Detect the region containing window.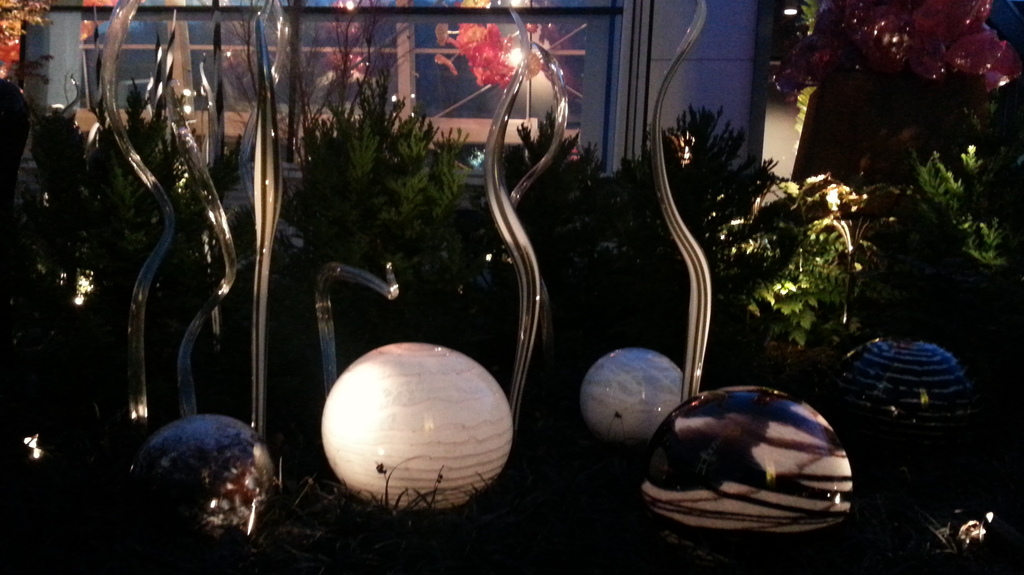
48 0 662 161.
